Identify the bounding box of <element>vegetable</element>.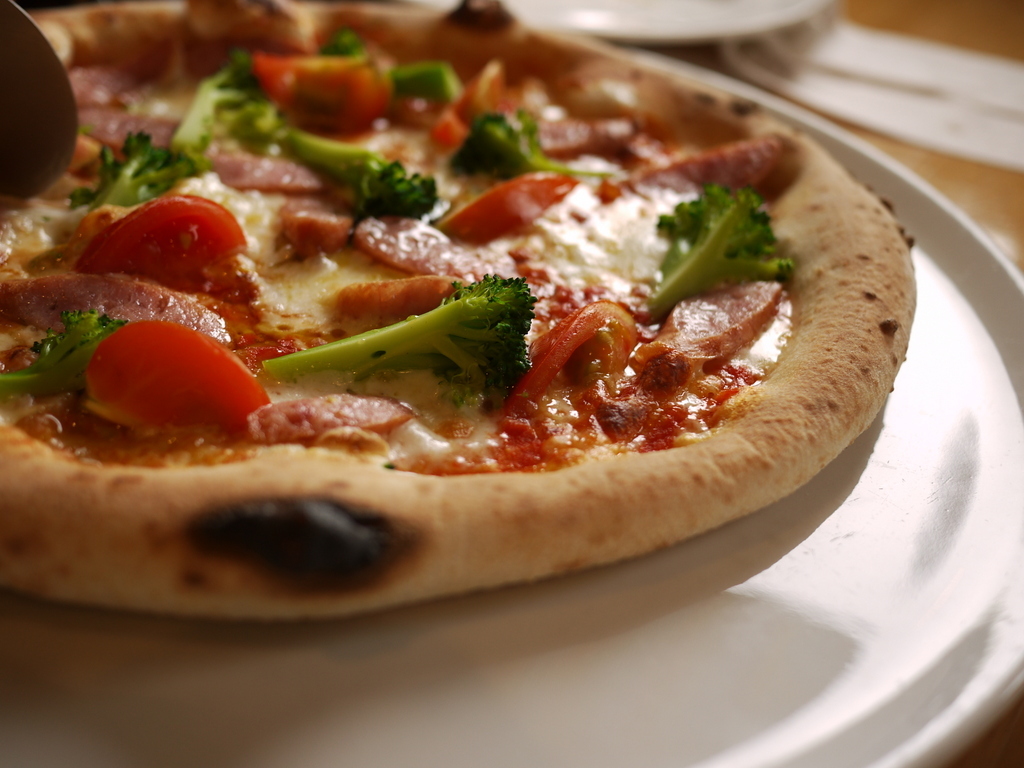
(249,47,397,128).
